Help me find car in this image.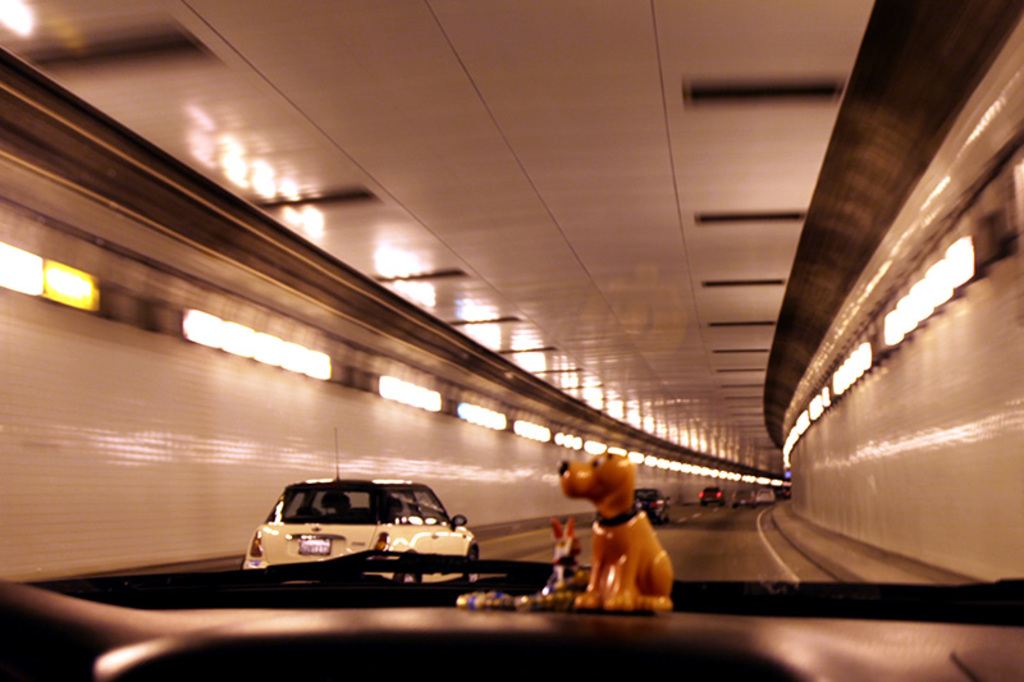
Found it: {"x1": 776, "y1": 488, "x2": 790, "y2": 499}.
